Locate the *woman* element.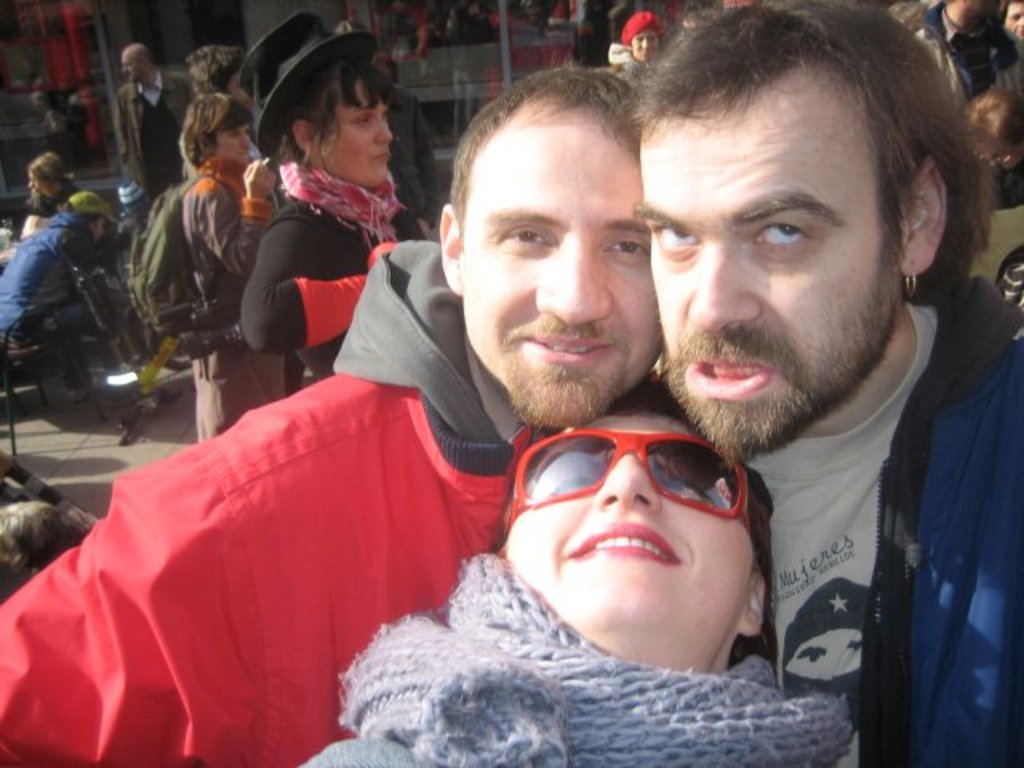
Element bbox: x1=306, y1=381, x2=848, y2=766.
